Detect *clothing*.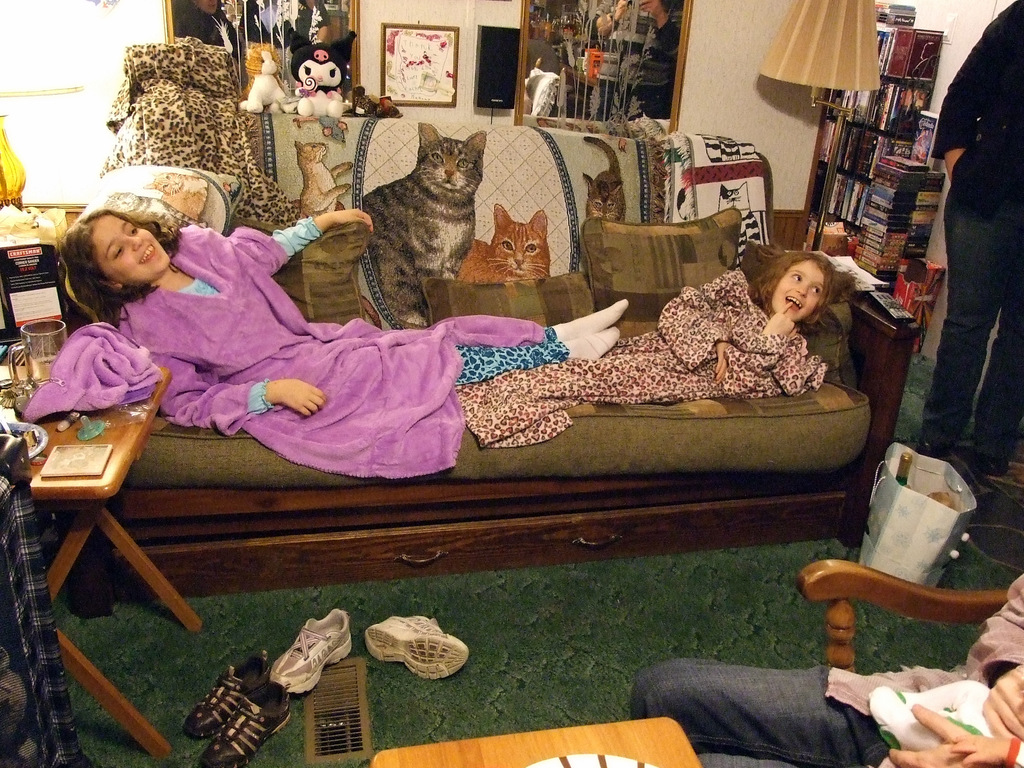
Detected at <region>627, 566, 1023, 767</region>.
